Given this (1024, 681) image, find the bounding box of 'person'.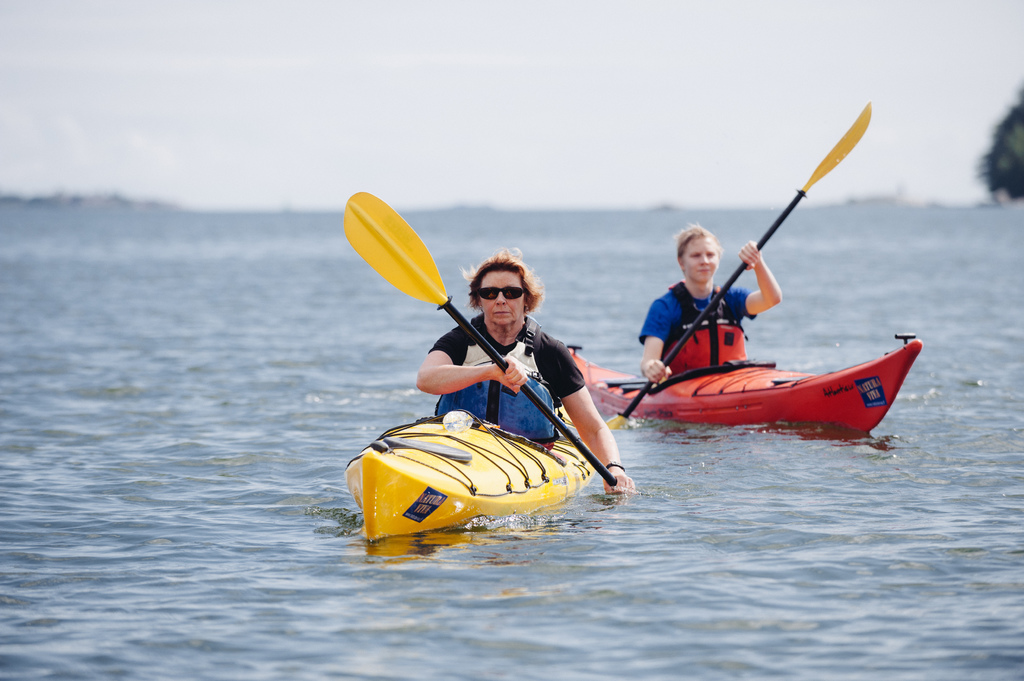
650 194 771 415.
